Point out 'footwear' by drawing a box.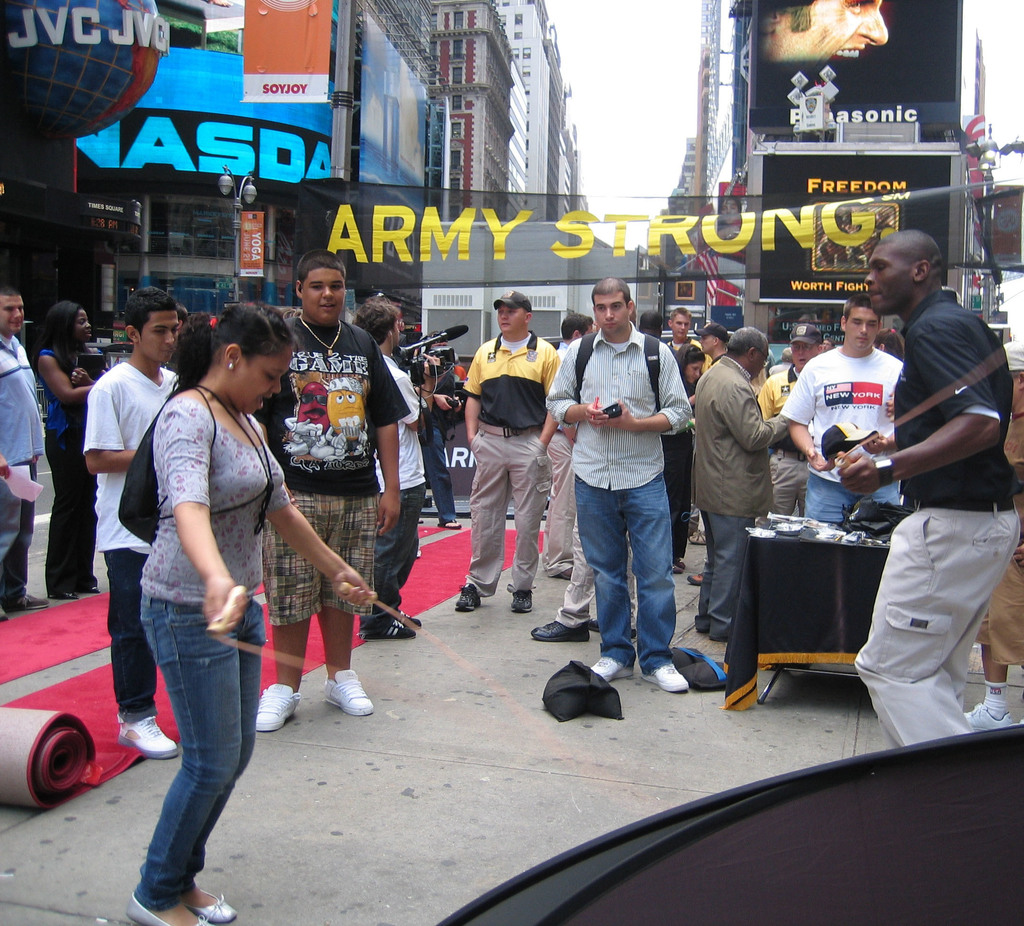
box=[589, 654, 636, 686].
